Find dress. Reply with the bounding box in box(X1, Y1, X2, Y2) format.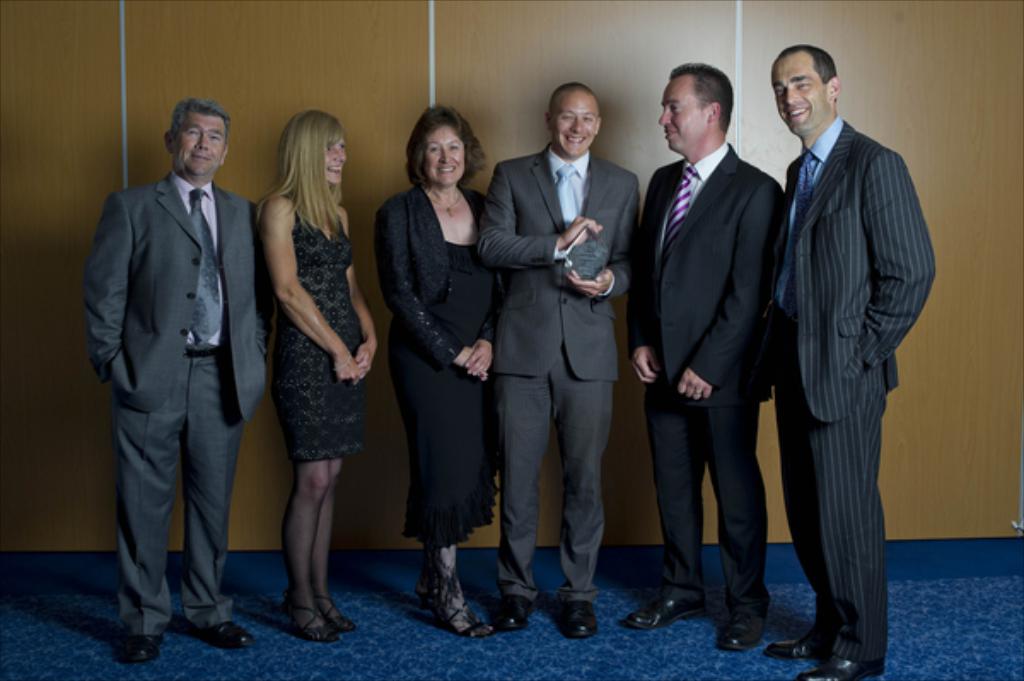
box(261, 191, 375, 463).
